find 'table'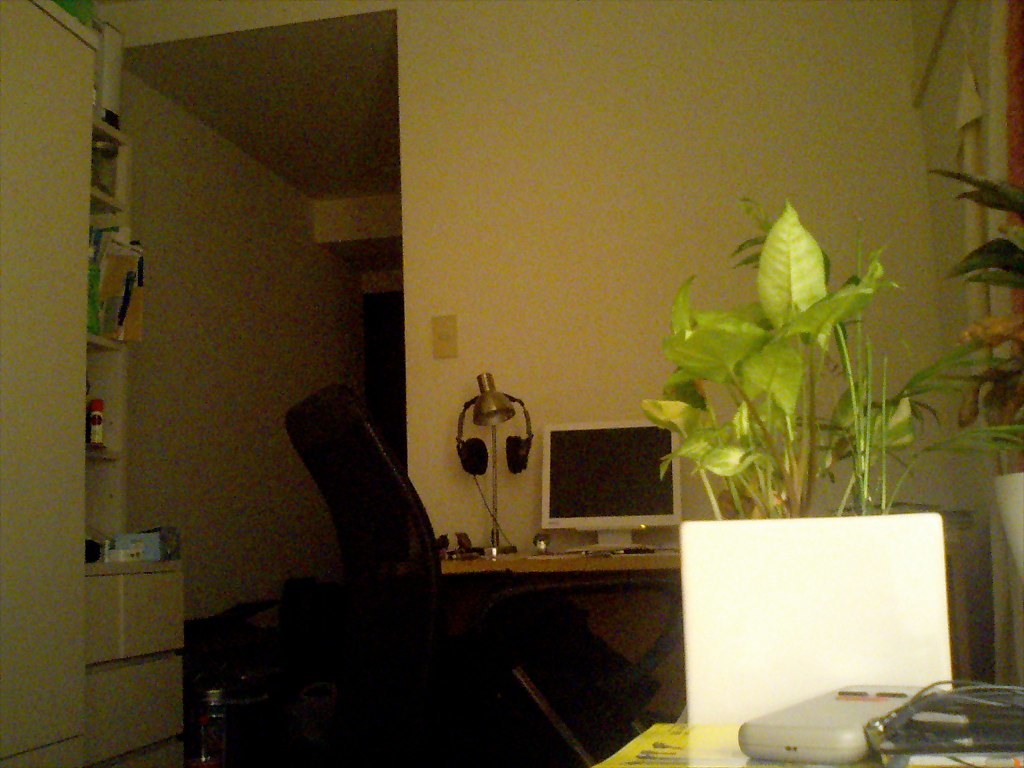
(x1=449, y1=535, x2=691, y2=767)
